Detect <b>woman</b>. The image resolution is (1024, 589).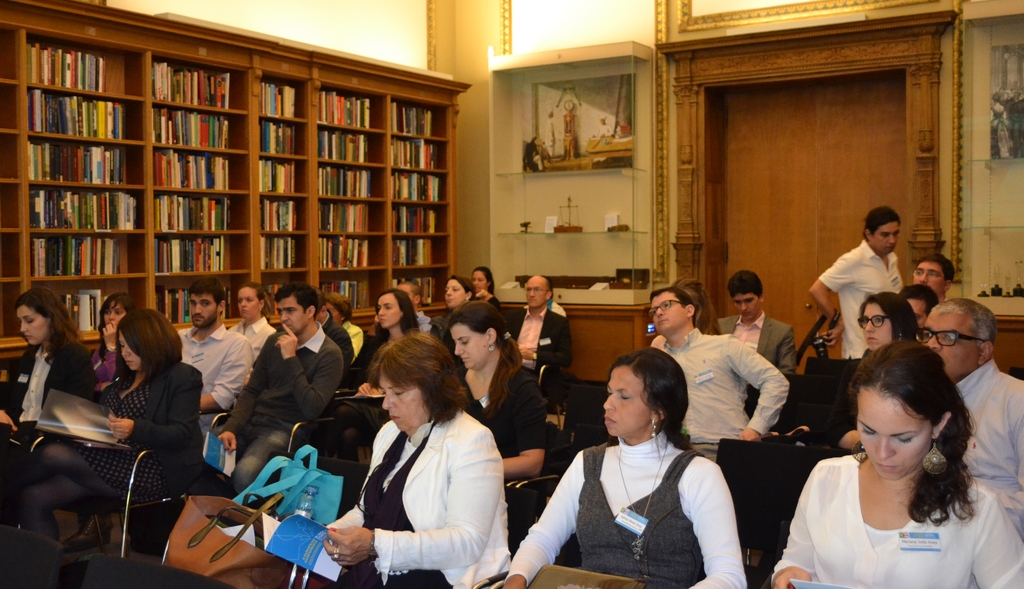
left=444, top=295, right=555, bottom=513.
